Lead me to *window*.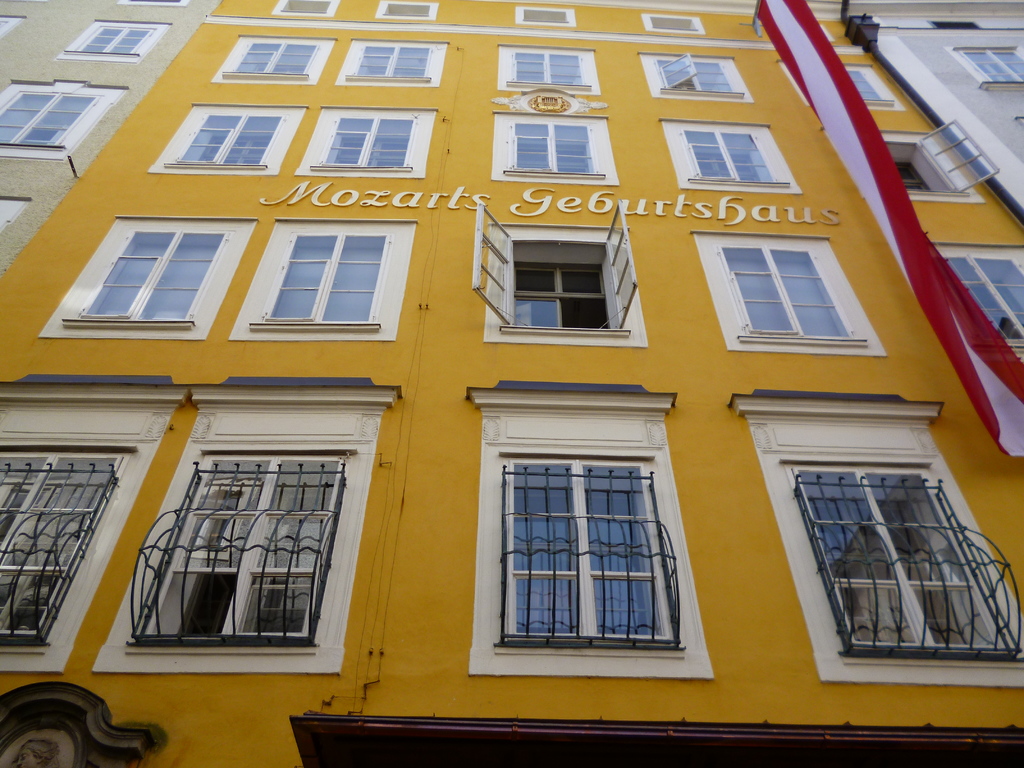
Lead to [138, 104, 308, 178].
